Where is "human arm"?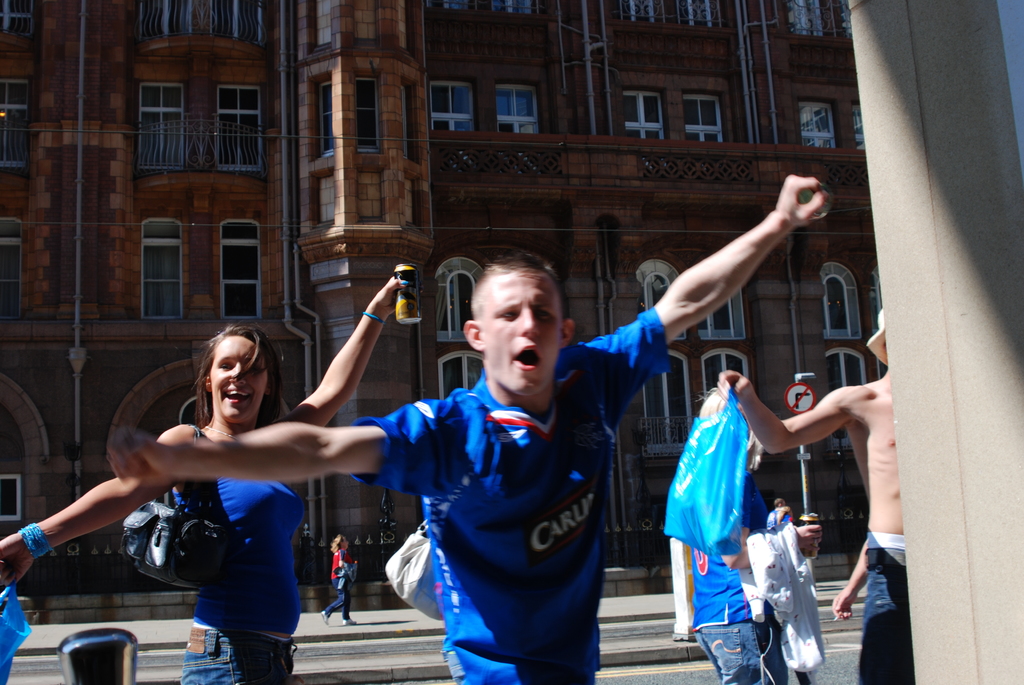
bbox(0, 412, 180, 587).
